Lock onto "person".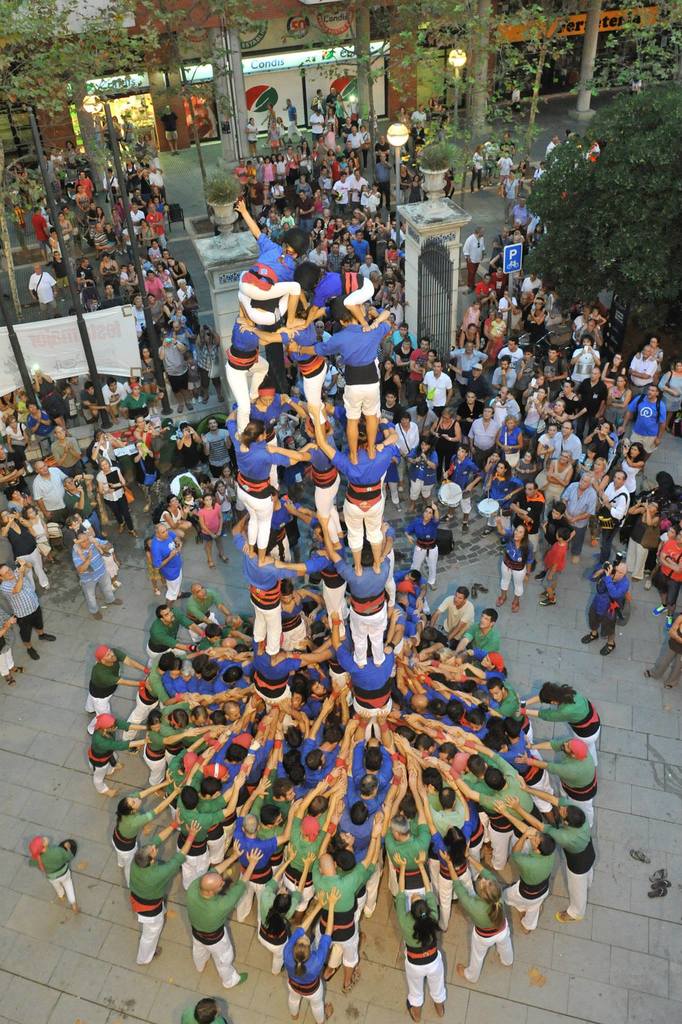
Locked: box=[309, 109, 324, 148].
